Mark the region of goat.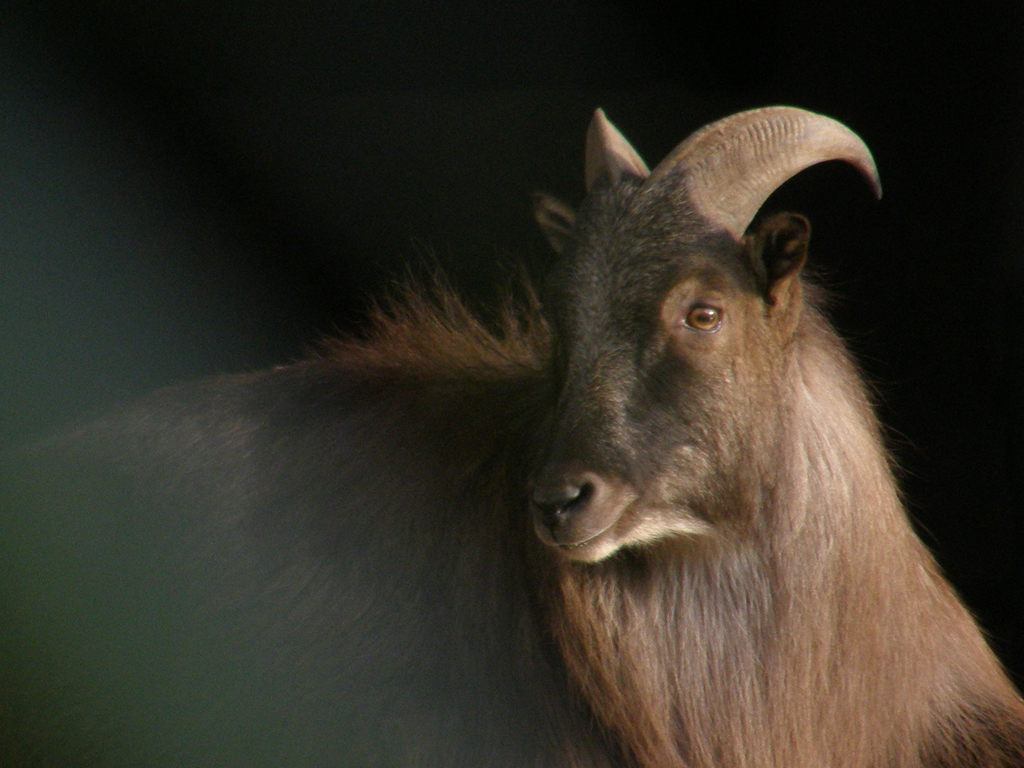
Region: detection(0, 103, 1023, 767).
